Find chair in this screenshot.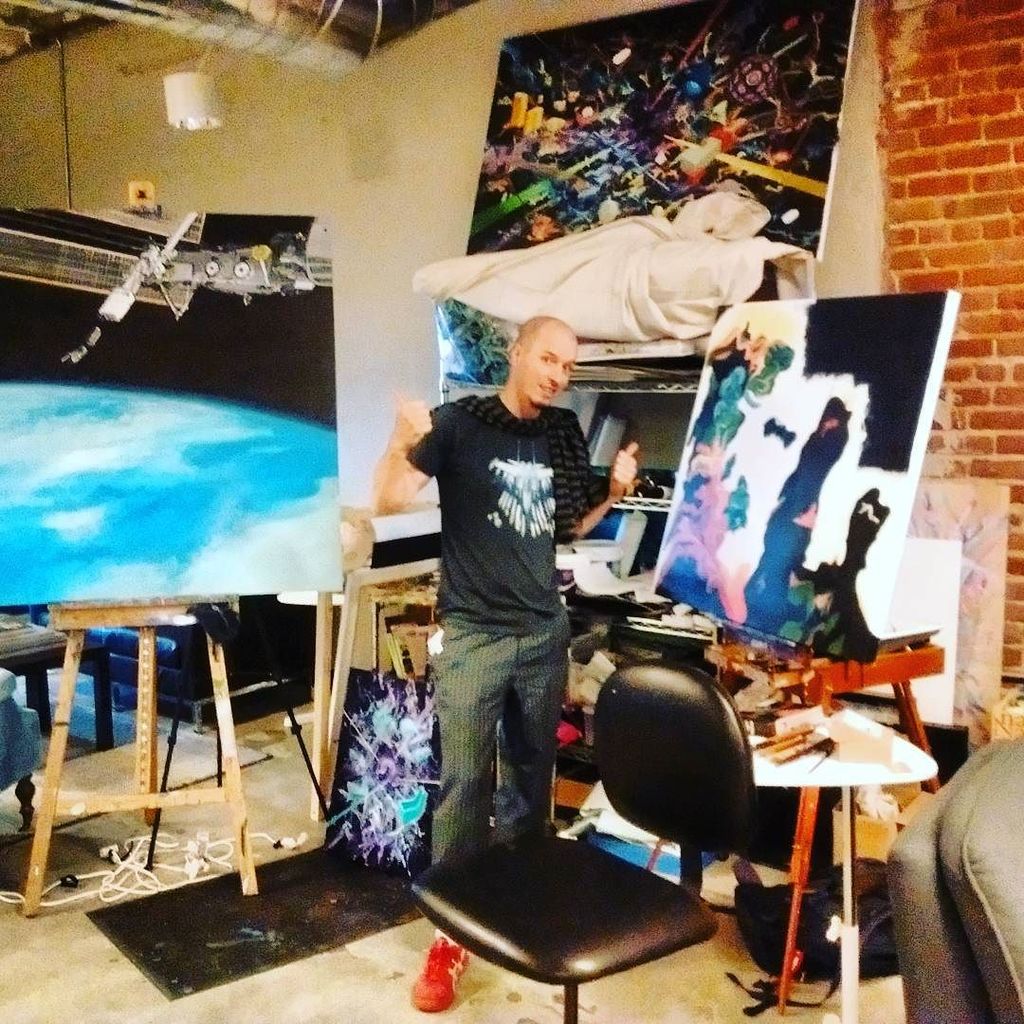
The bounding box for chair is box=[885, 736, 1023, 1023].
